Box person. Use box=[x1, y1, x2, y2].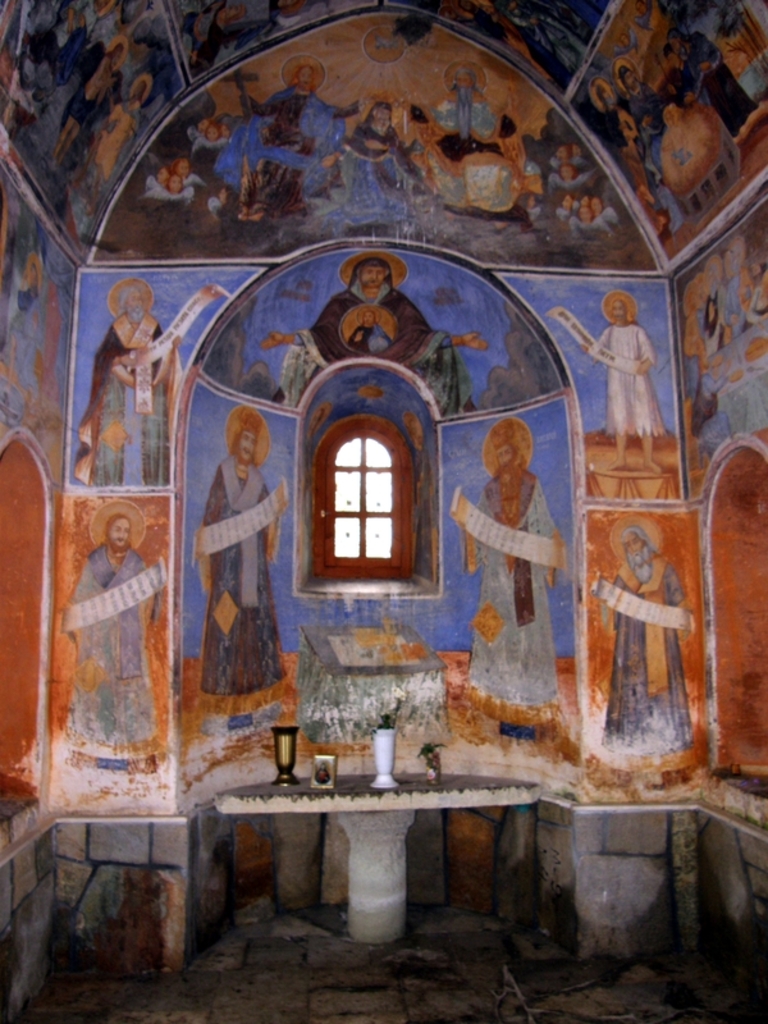
box=[460, 422, 562, 718].
